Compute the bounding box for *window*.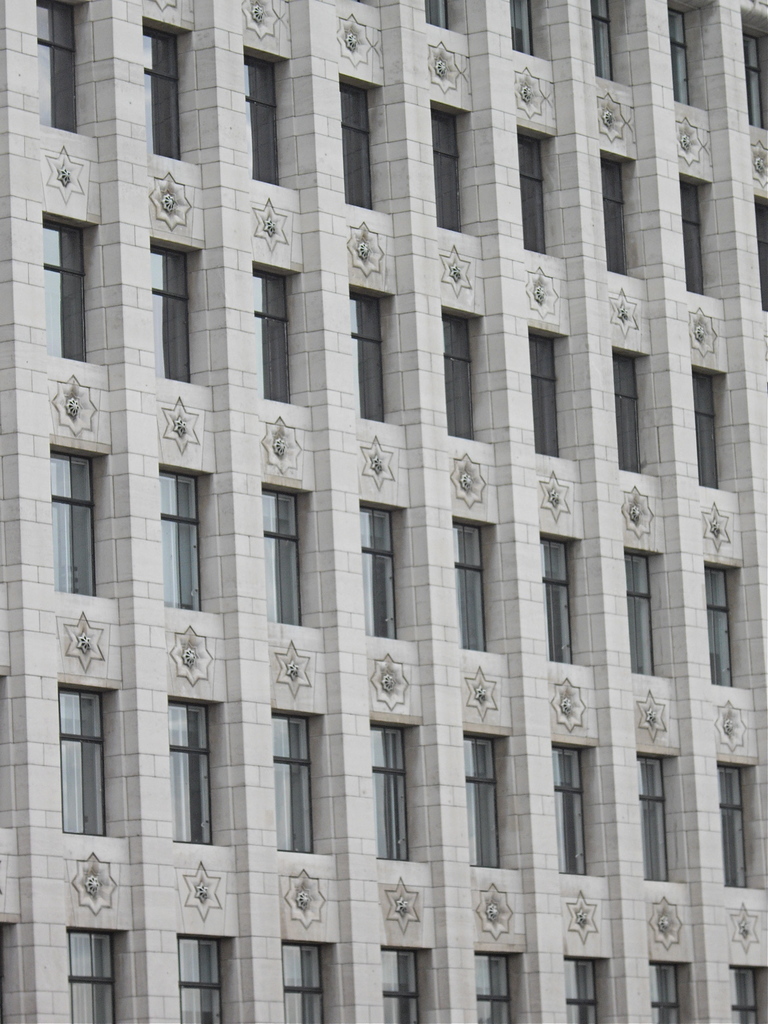
[472,946,518,1023].
